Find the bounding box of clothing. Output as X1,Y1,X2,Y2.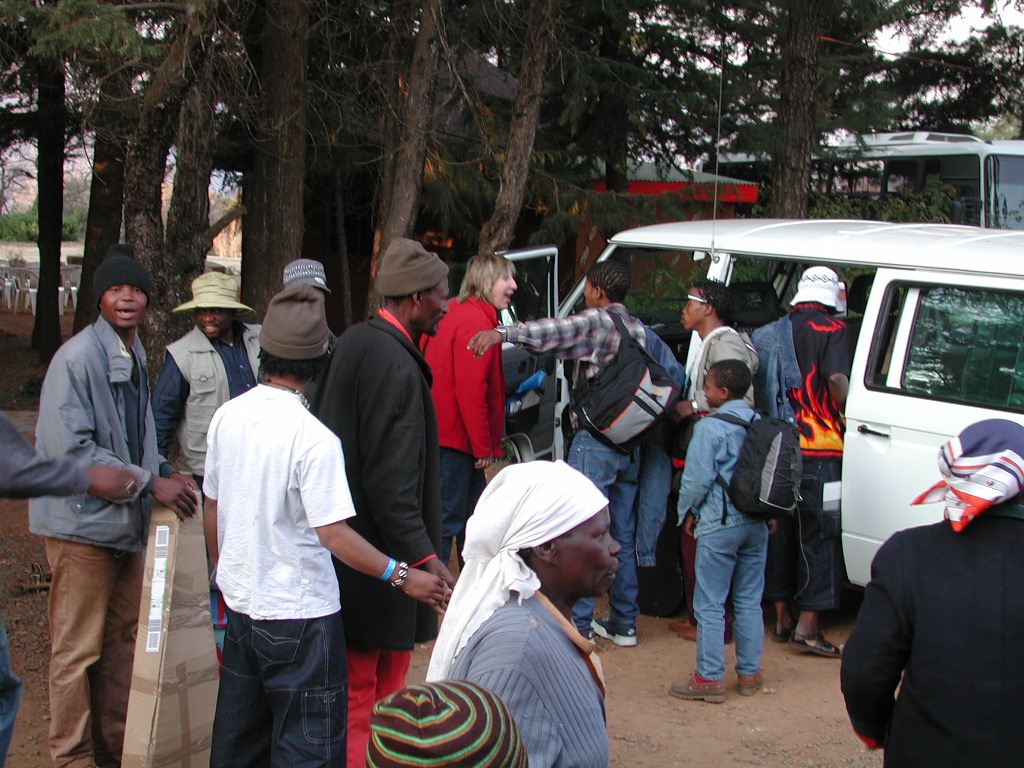
787,268,853,315.
